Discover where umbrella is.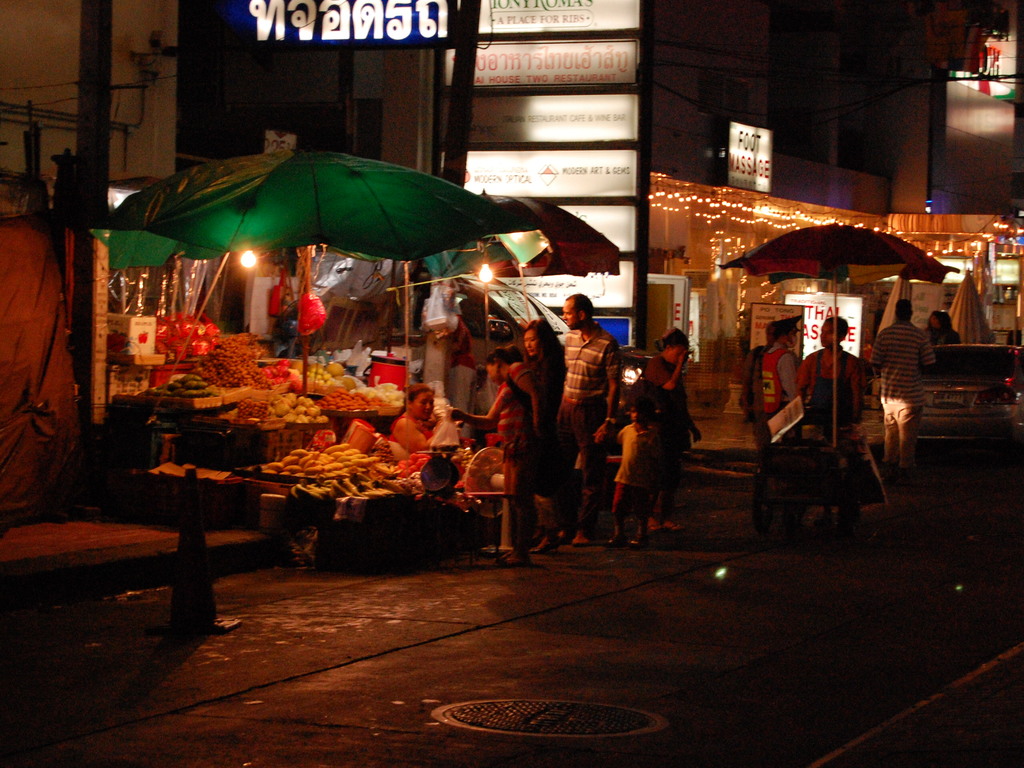
Discovered at box(419, 204, 620, 357).
